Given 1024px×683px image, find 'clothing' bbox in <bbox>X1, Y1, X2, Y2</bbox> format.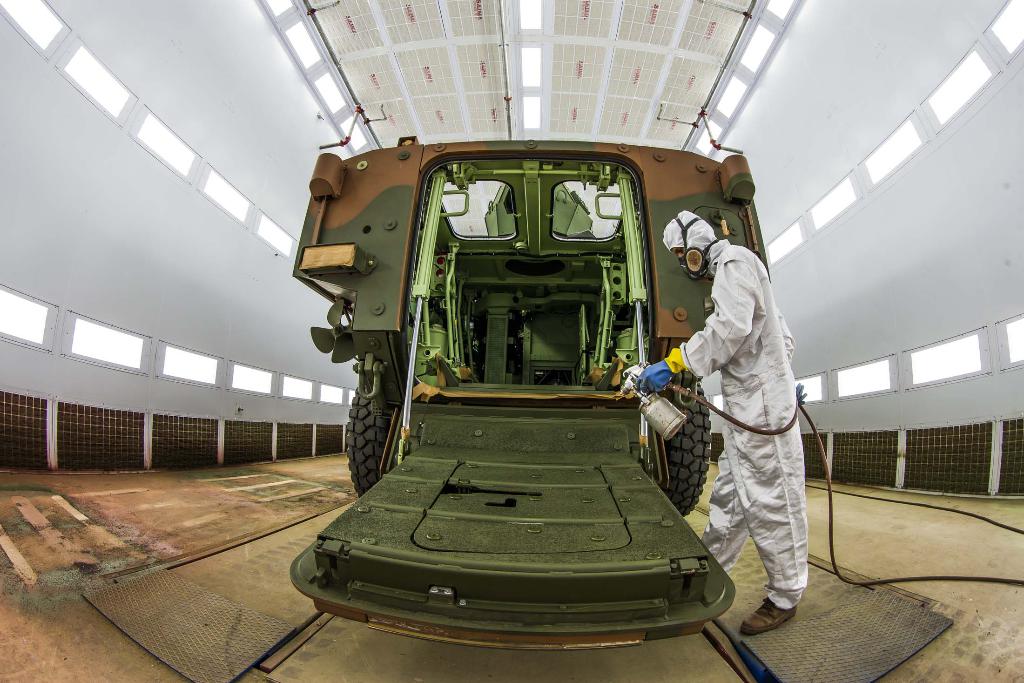
<bbox>680, 192, 824, 631</bbox>.
